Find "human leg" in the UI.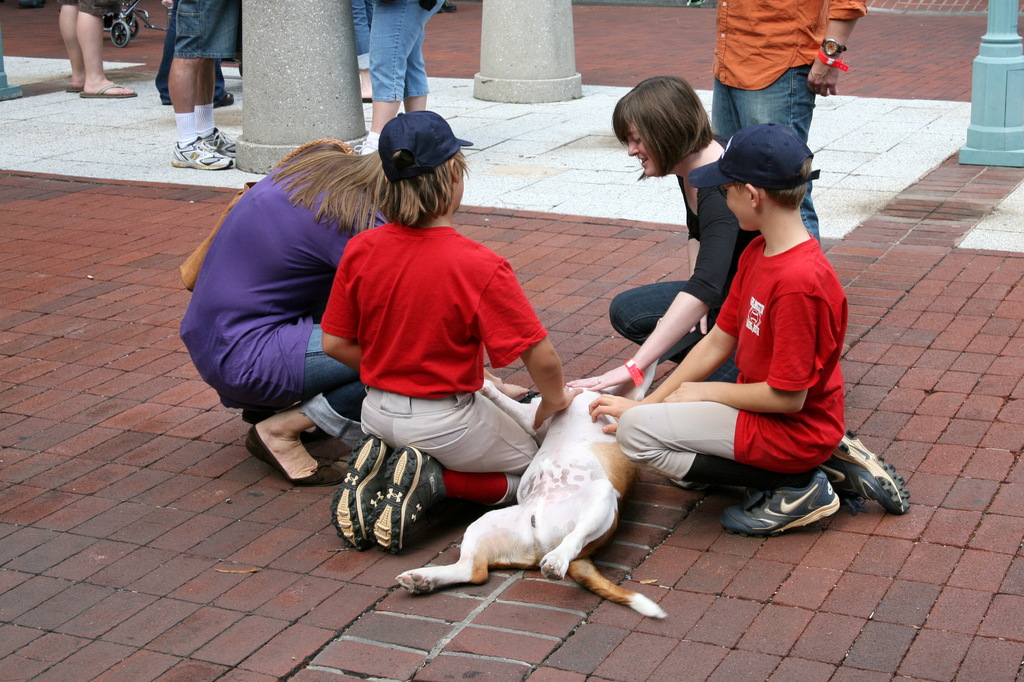
UI element at <bbox>195, 61, 231, 161</bbox>.
